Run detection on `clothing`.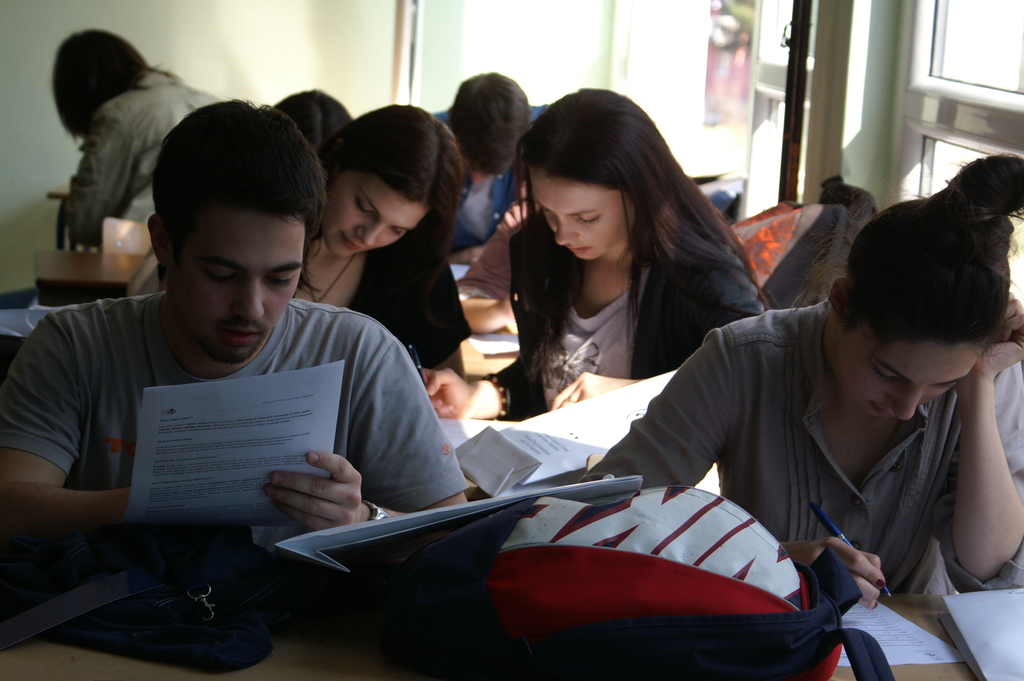
Result: 0/259/523/650.
